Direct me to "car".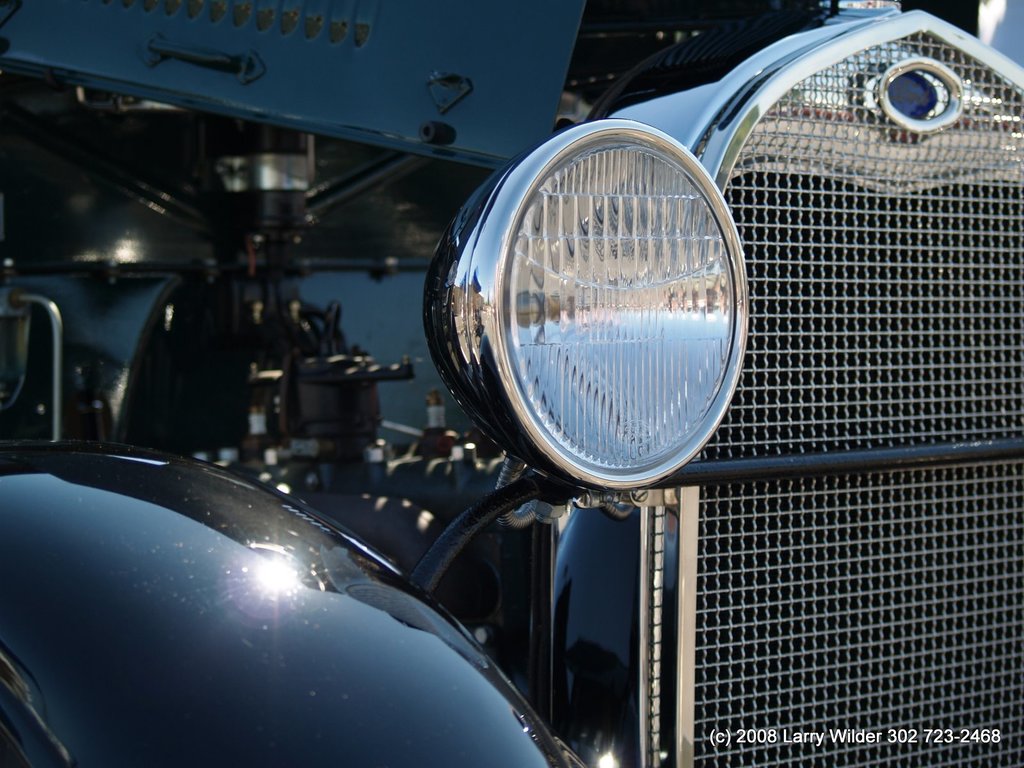
Direction: l=0, t=0, r=982, b=767.
